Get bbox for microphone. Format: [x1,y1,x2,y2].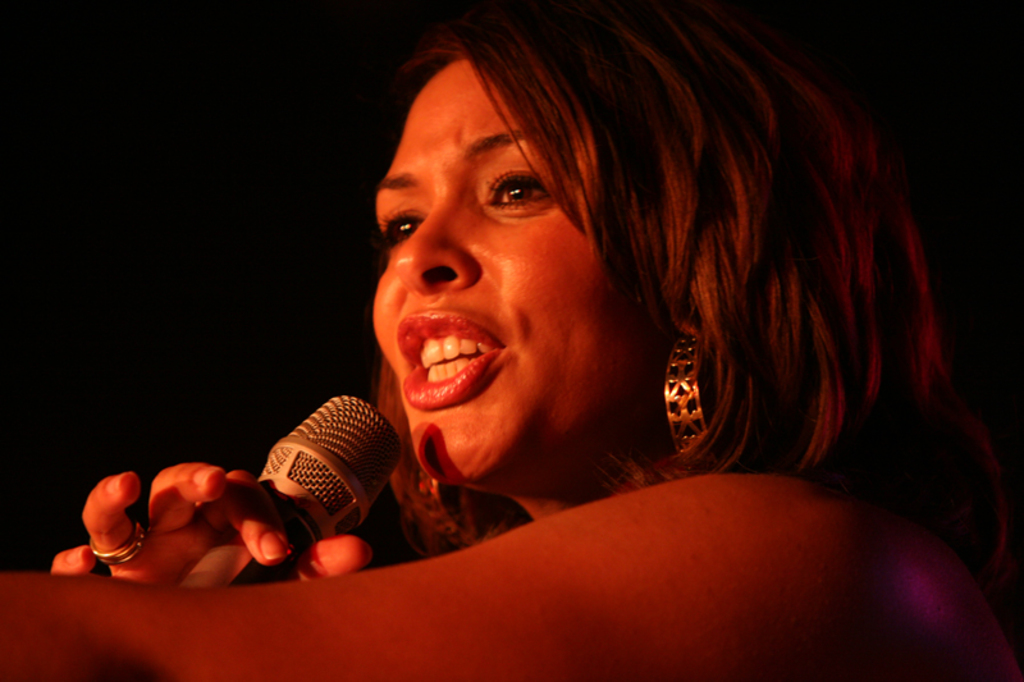
[206,380,401,572].
